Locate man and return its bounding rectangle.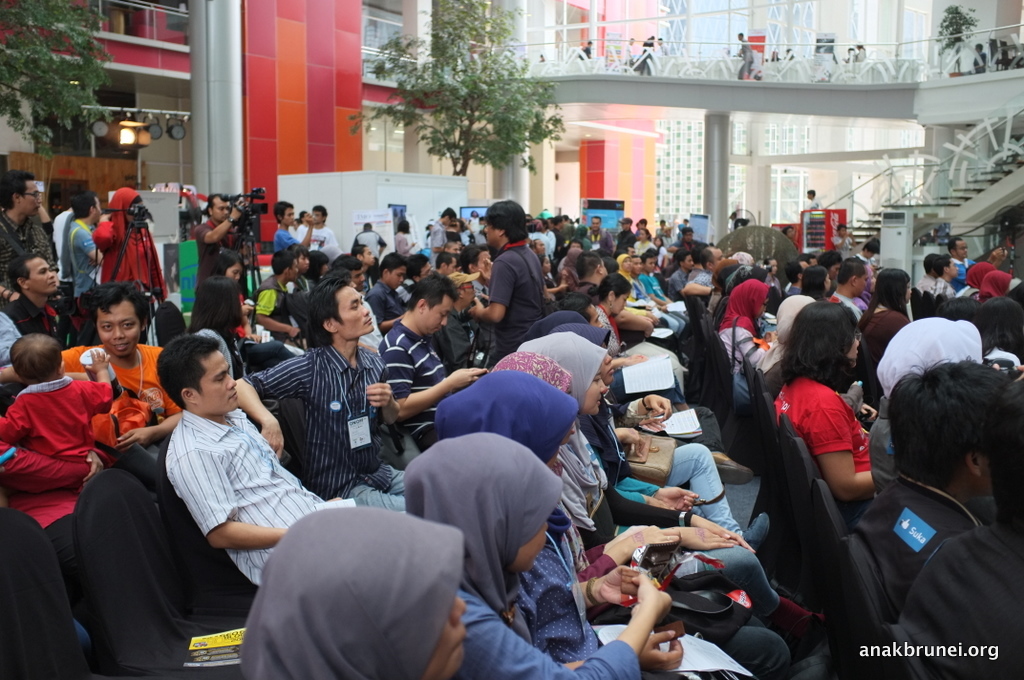
BBox(0, 279, 184, 453).
